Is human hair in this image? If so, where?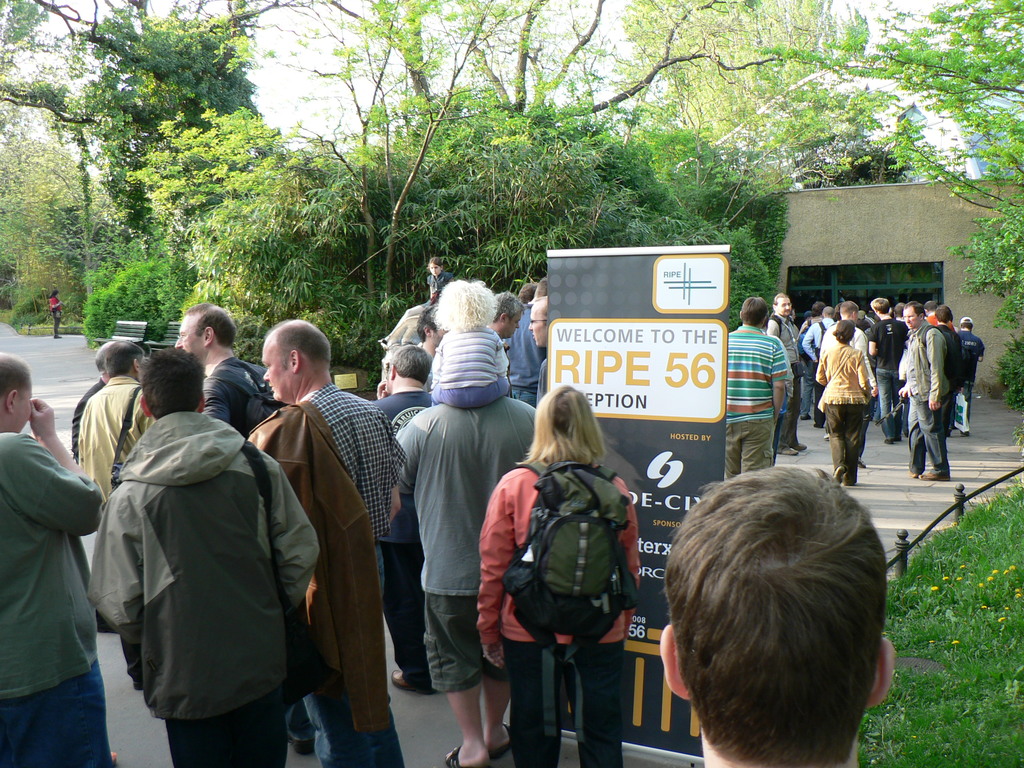
Yes, at x1=438 y1=284 x2=497 y2=332.
